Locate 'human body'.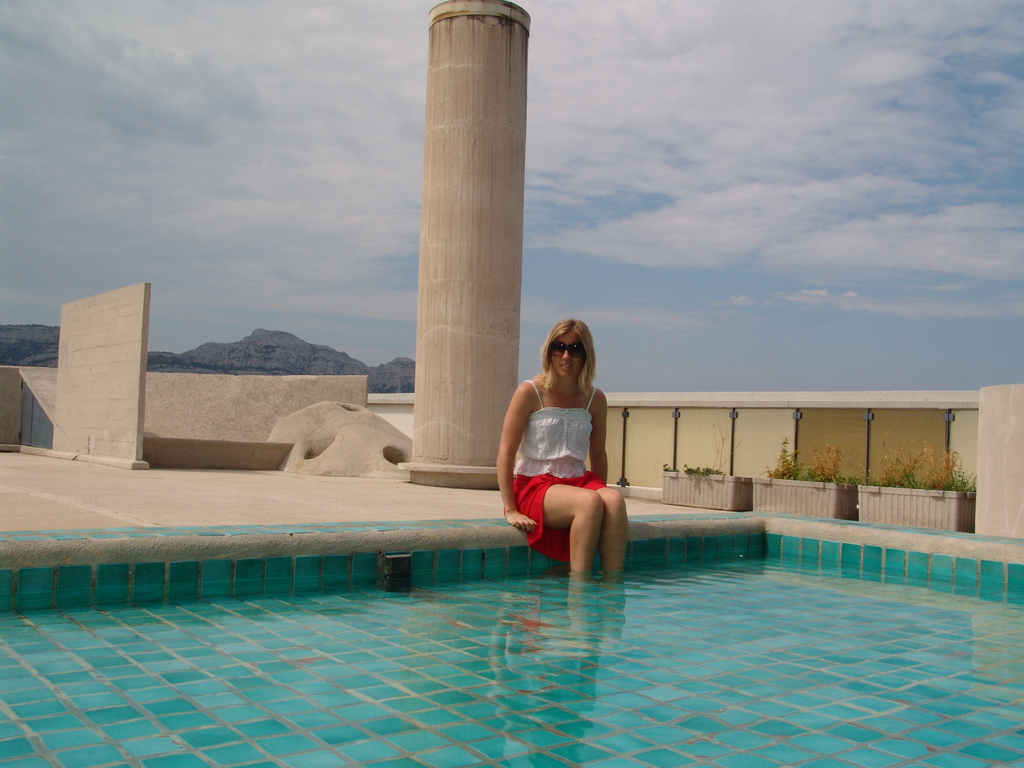
Bounding box: crop(498, 322, 630, 577).
